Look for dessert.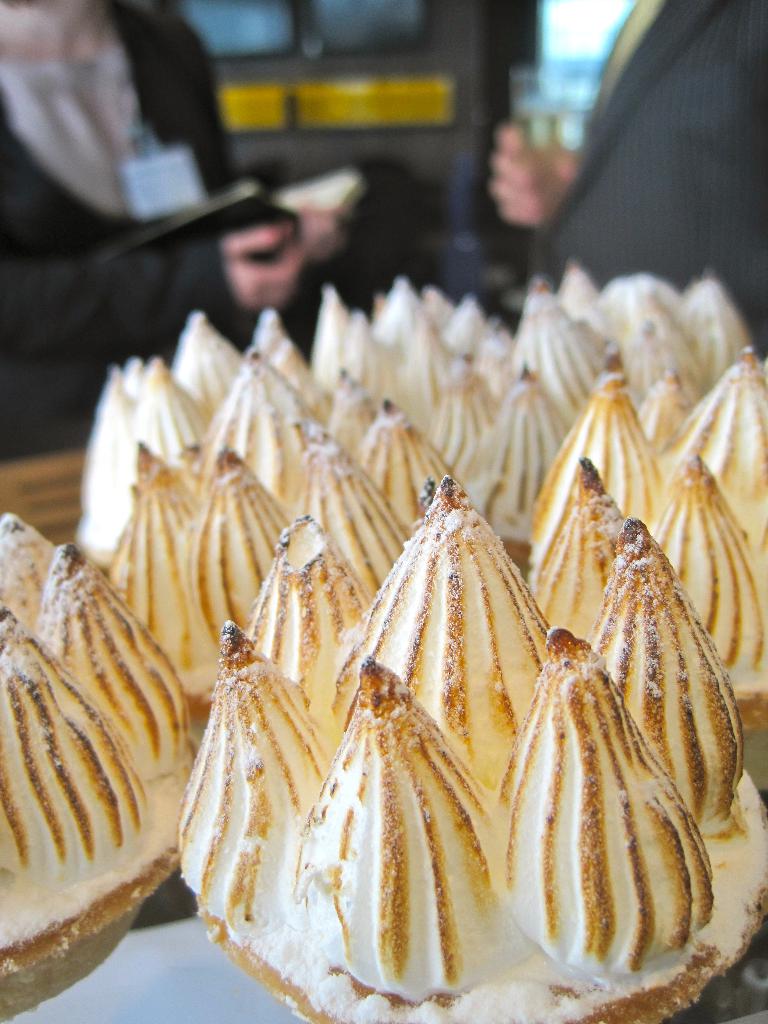
Found: [113,440,202,666].
